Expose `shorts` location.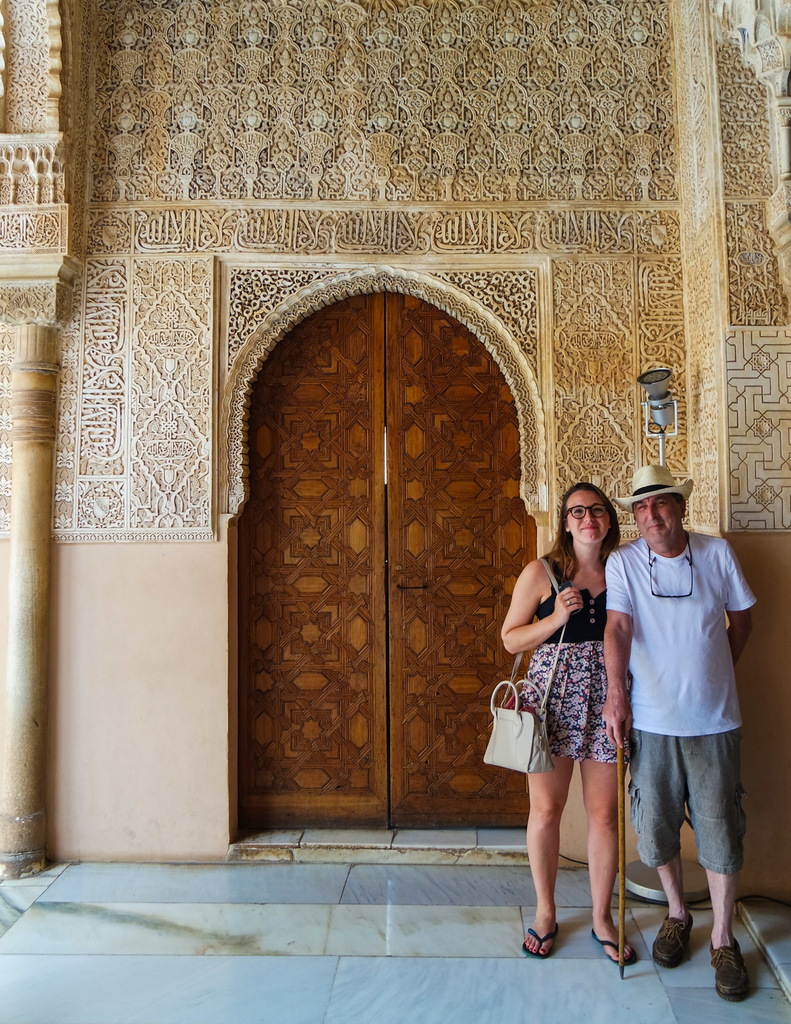
Exposed at 522, 644, 629, 764.
